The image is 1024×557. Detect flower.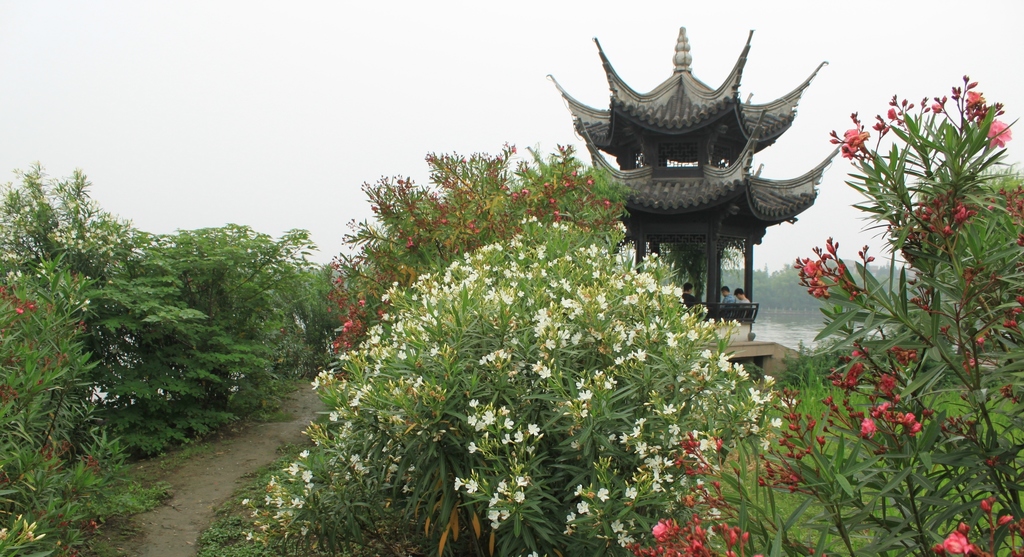
Detection: Rect(985, 119, 1011, 150).
